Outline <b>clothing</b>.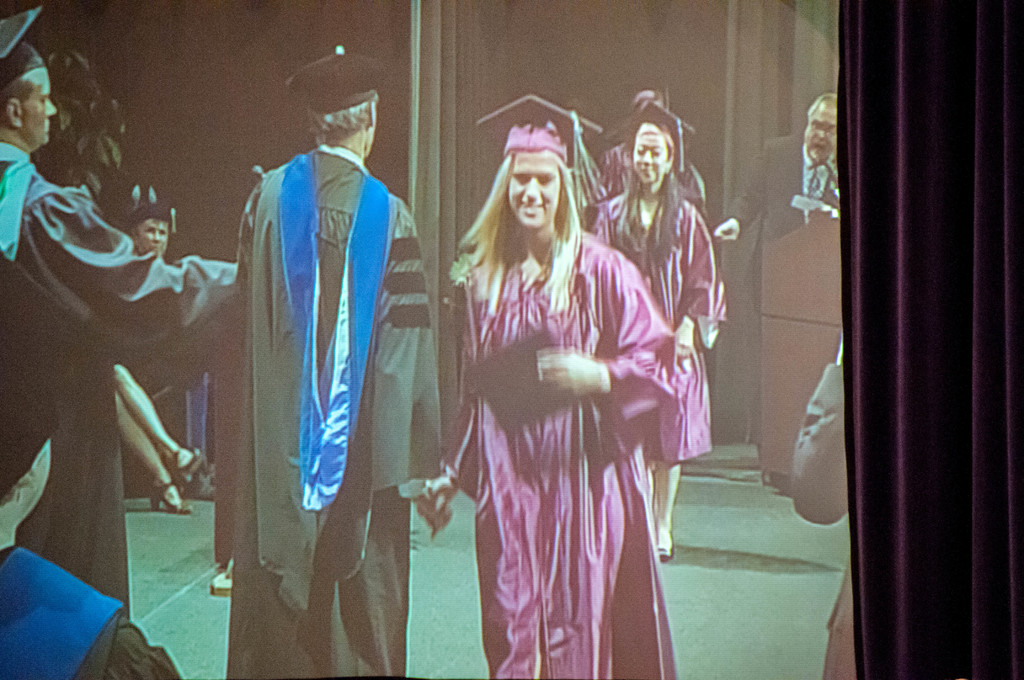
Outline: bbox=[730, 136, 847, 374].
